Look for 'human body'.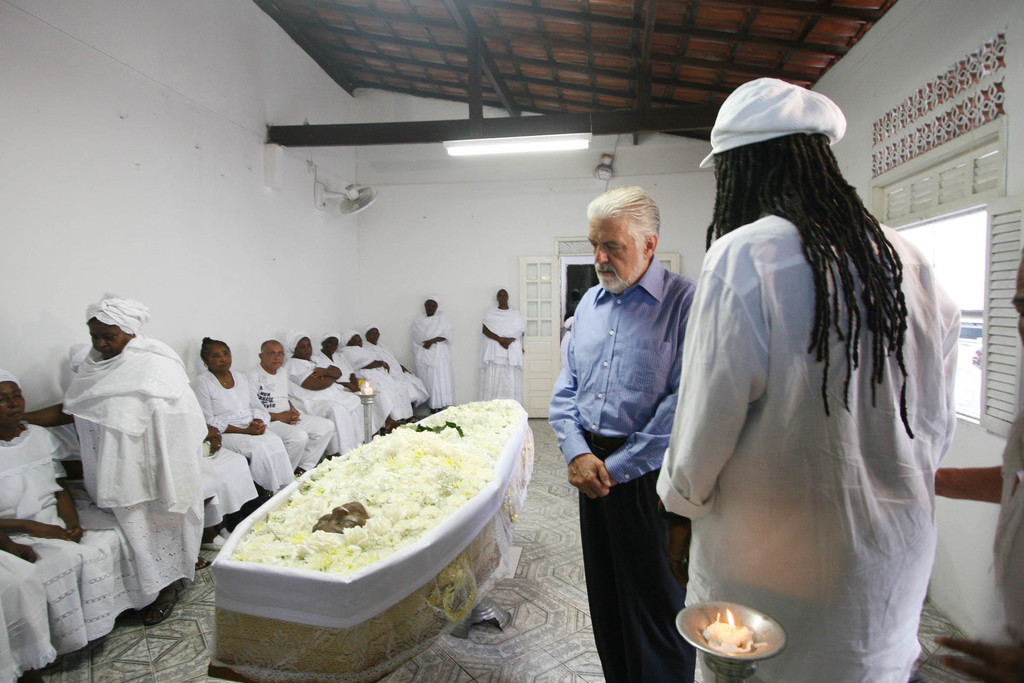
Found: 474:283:522:404.
